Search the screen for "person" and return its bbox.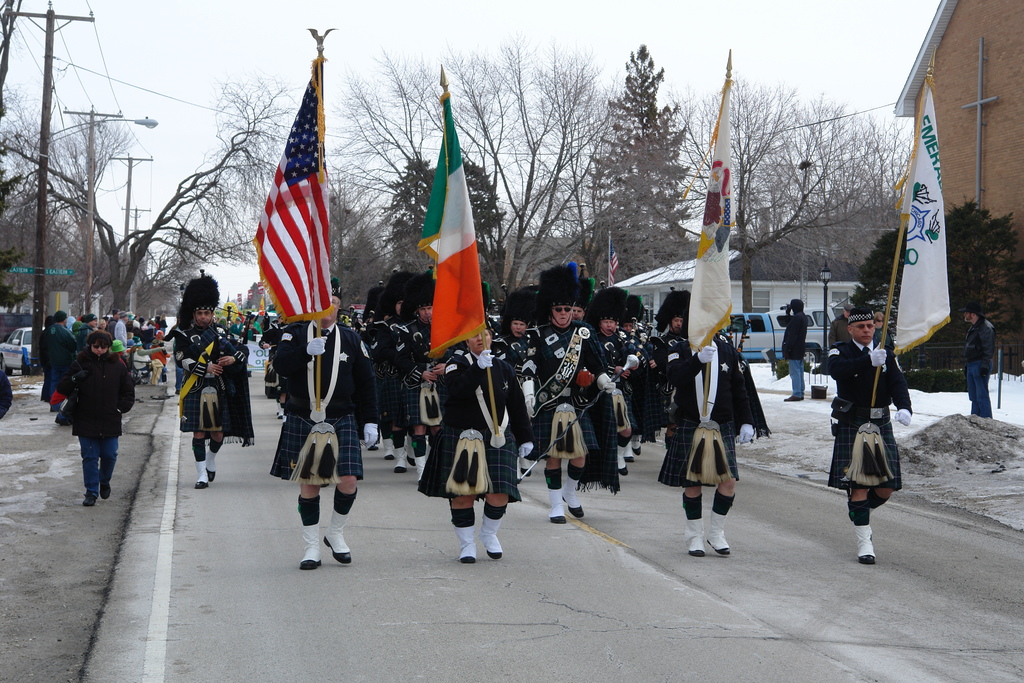
Found: (left=826, top=307, right=912, bottom=564).
